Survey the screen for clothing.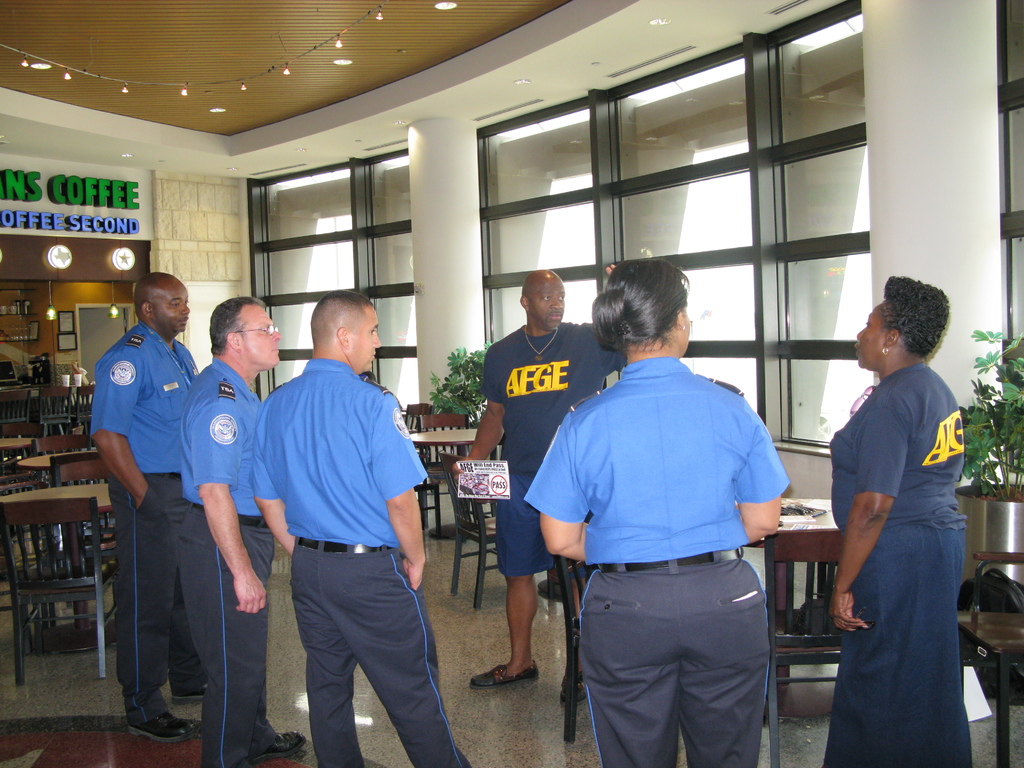
Survey found: <region>179, 355, 277, 767</region>.
